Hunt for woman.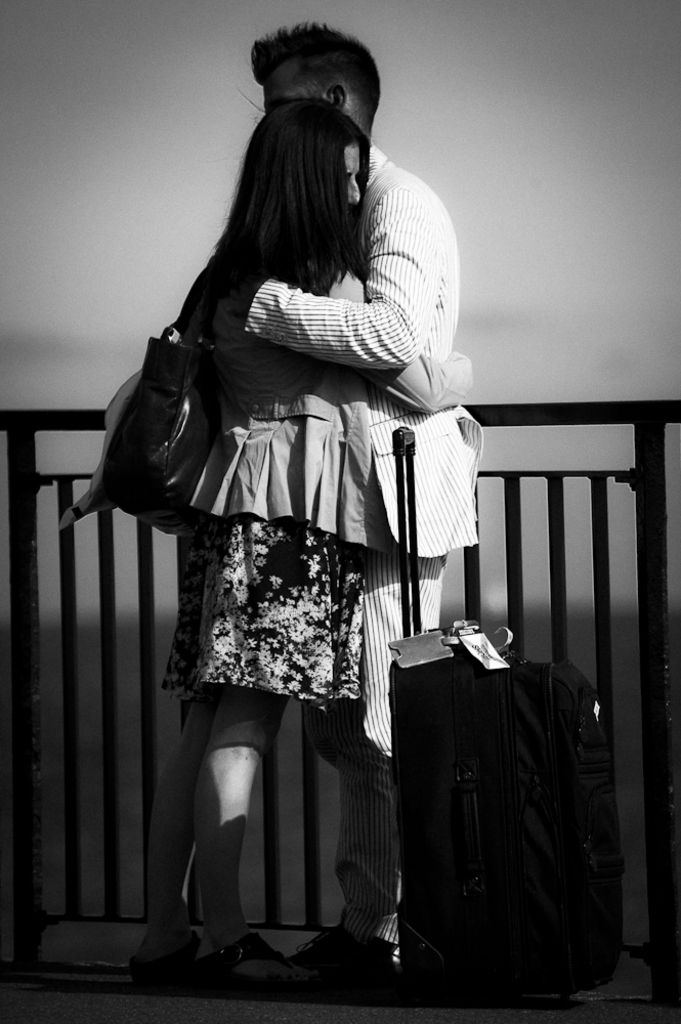
Hunted down at {"x1": 114, "y1": 84, "x2": 451, "y2": 975}.
